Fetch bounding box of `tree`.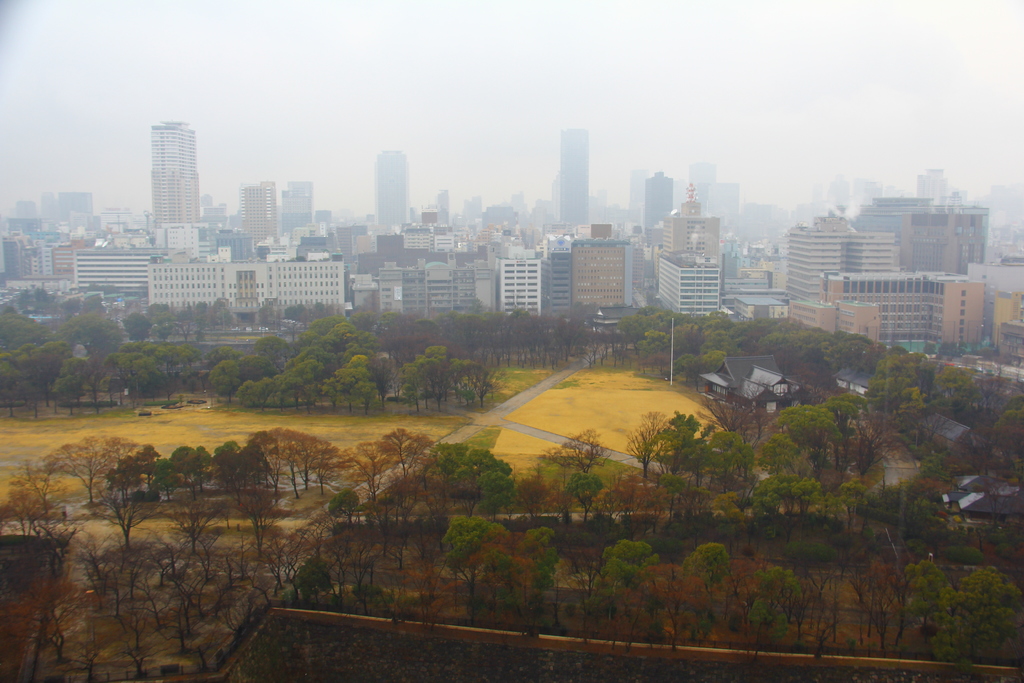
Bbox: 560/461/610/535.
